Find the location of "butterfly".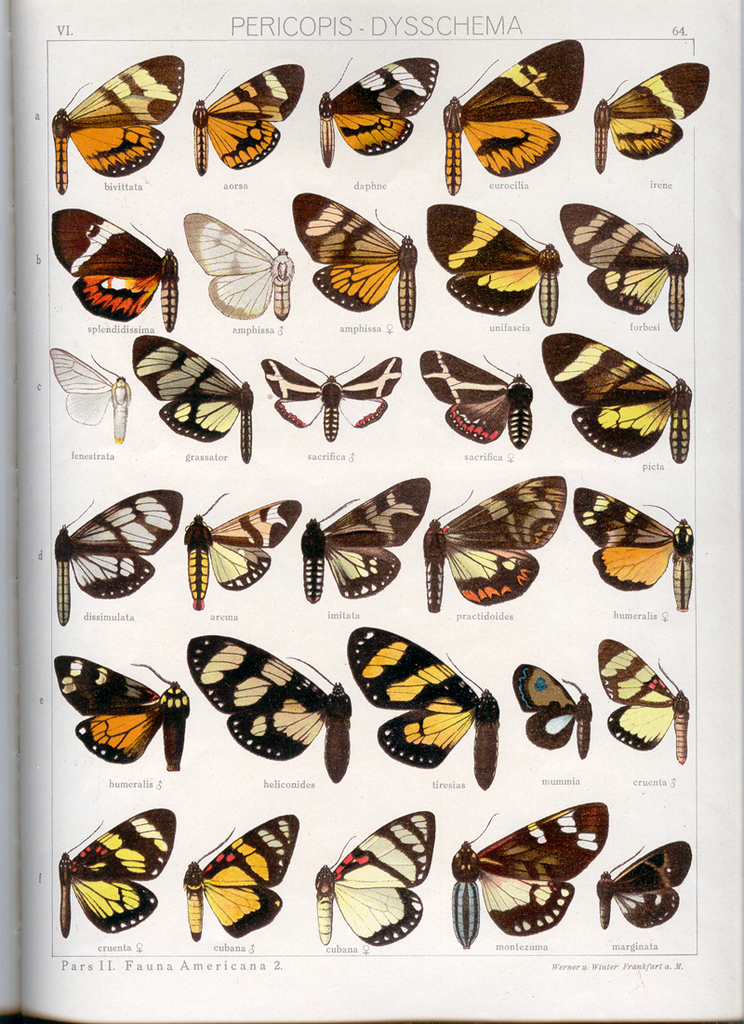
Location: <box>51,490,186,626</box>.
